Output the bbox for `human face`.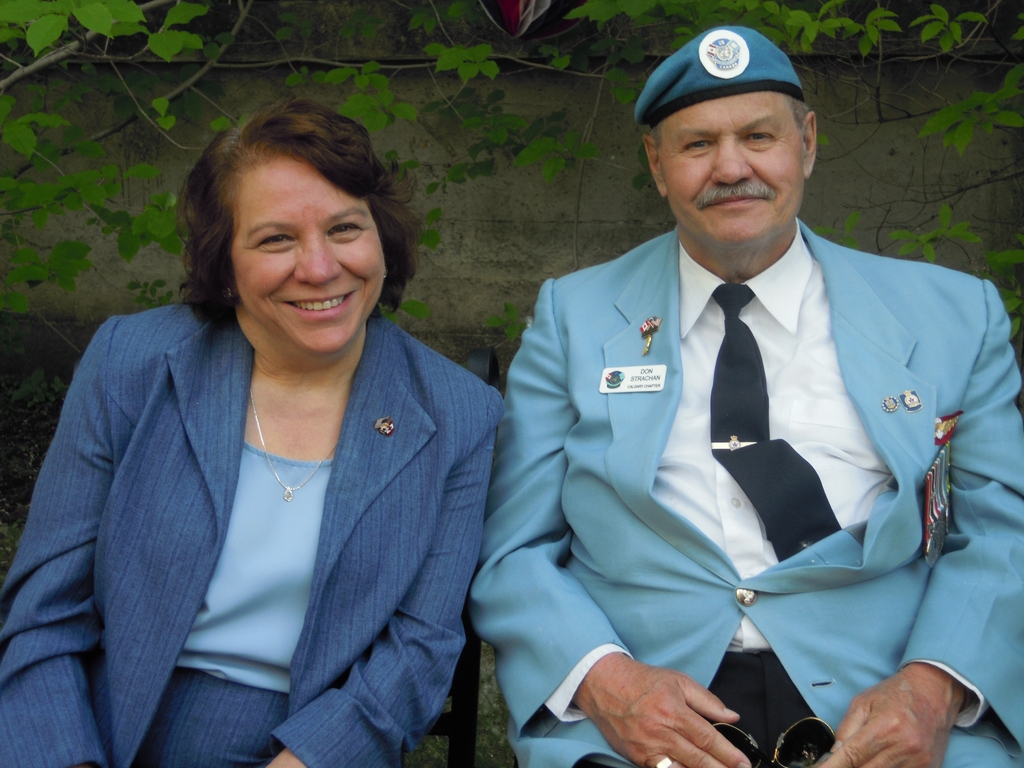
x1=232, y1=158, x2=388, y2=353.
